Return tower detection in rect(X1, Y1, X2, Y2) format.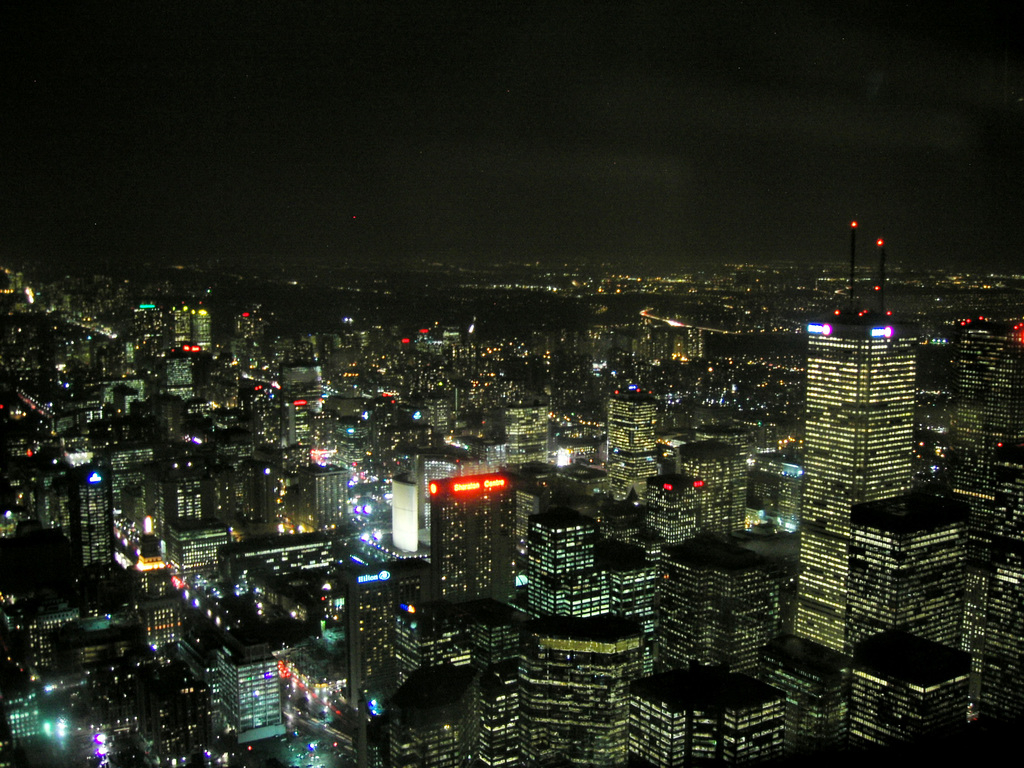
rect(791, 213, 918, 660).
